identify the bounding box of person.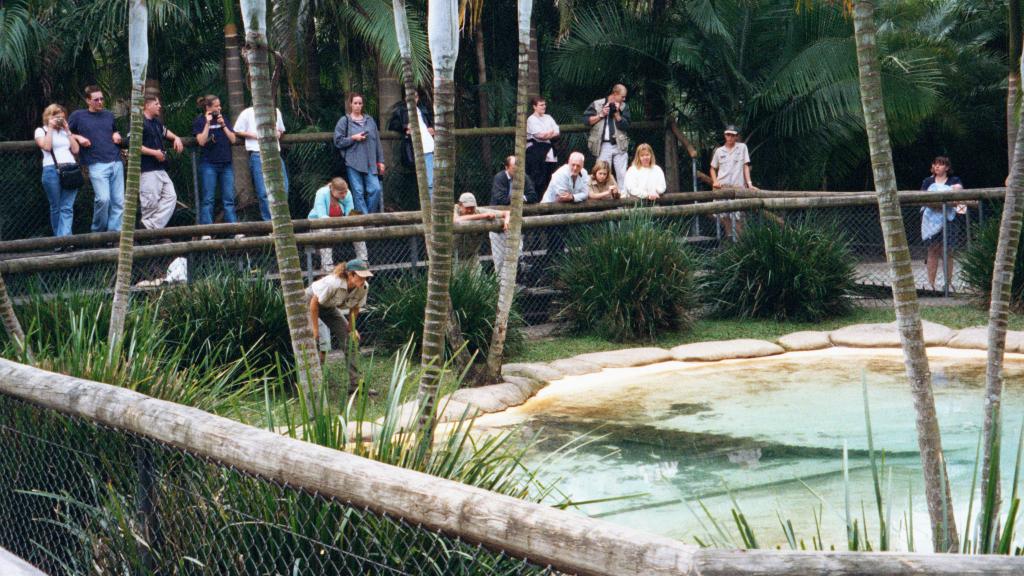
<box>73,84,123,252</box>.
